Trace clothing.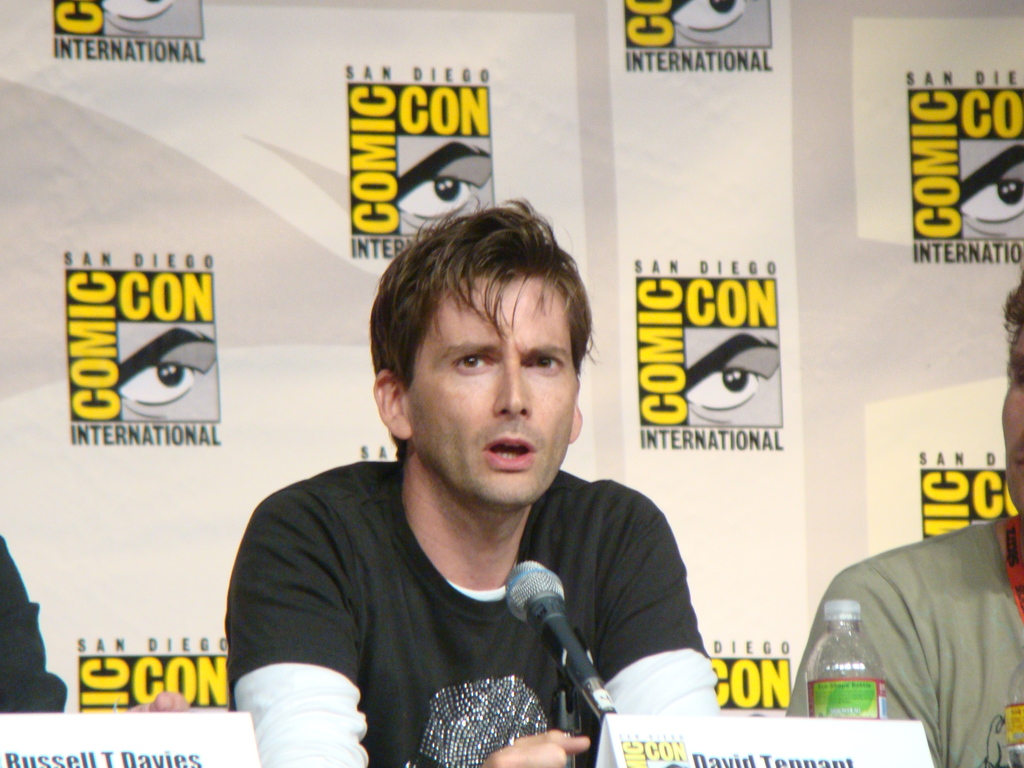
Traced to locate(212, 435, 715, 761).
